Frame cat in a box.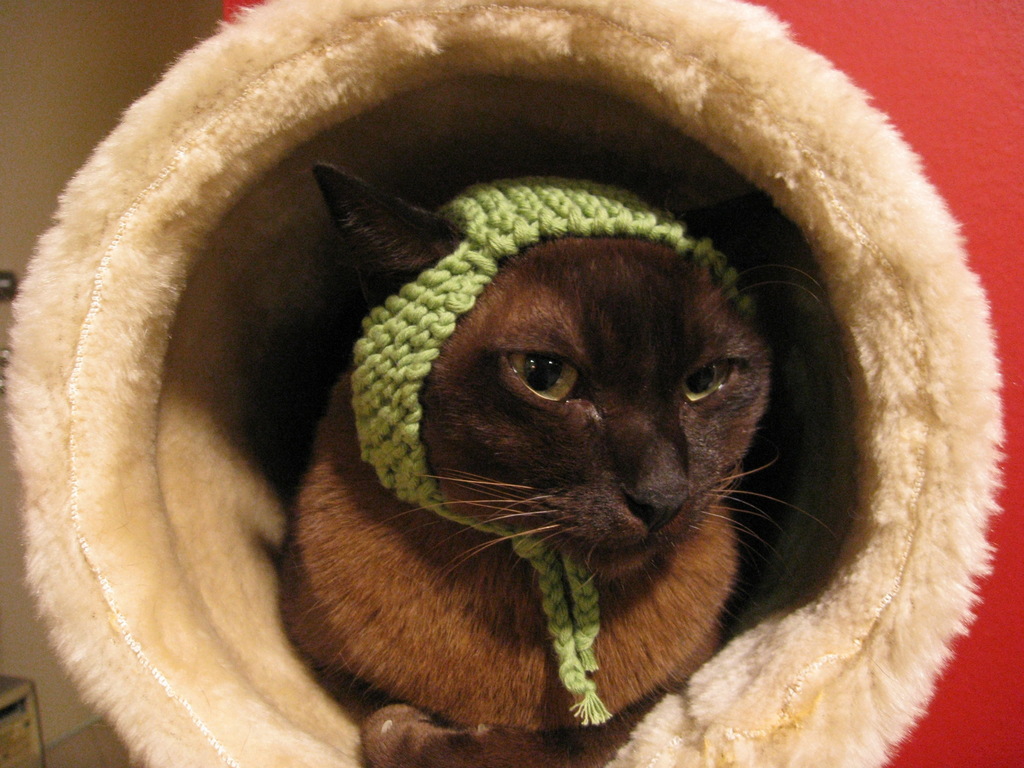
{"left": 279, "top": 158, "right": 838, "bottom": 767}.
